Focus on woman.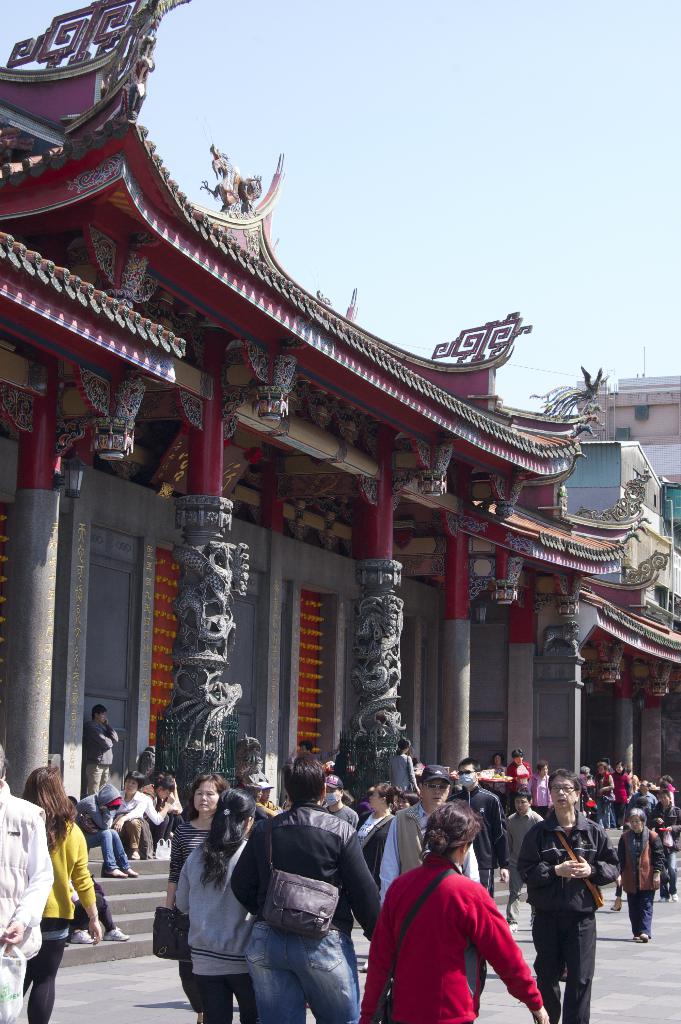
Focused at <box>352,808,548,1023</box>.
